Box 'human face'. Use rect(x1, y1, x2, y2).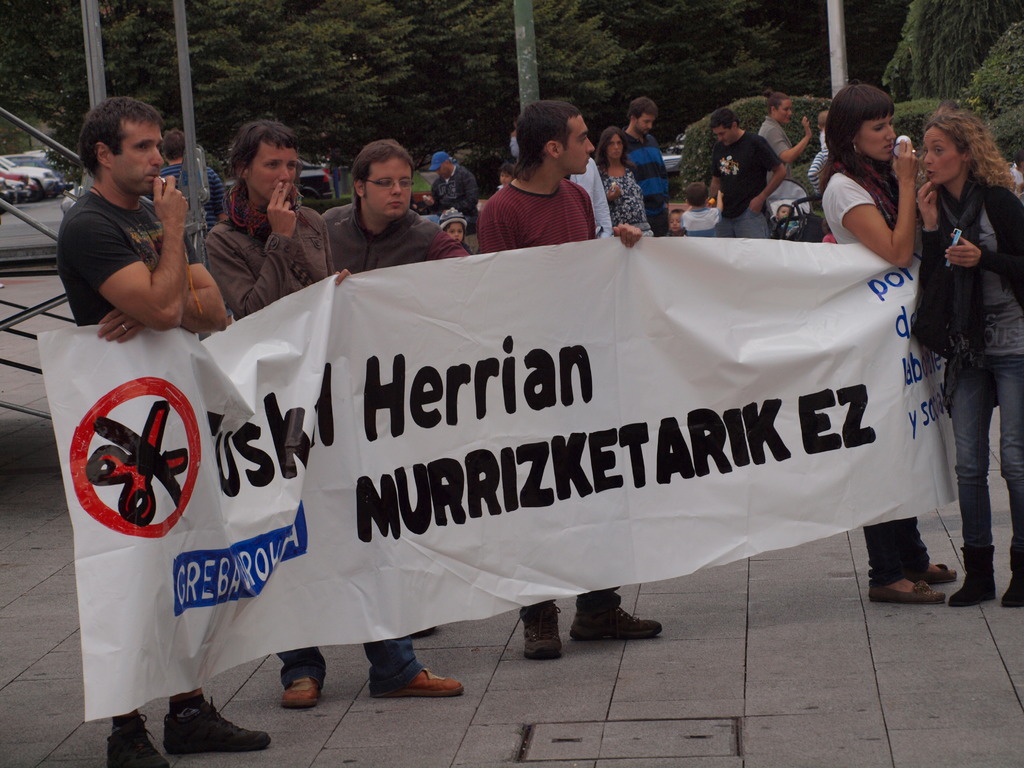
rect(438, 167, 448, 182).
